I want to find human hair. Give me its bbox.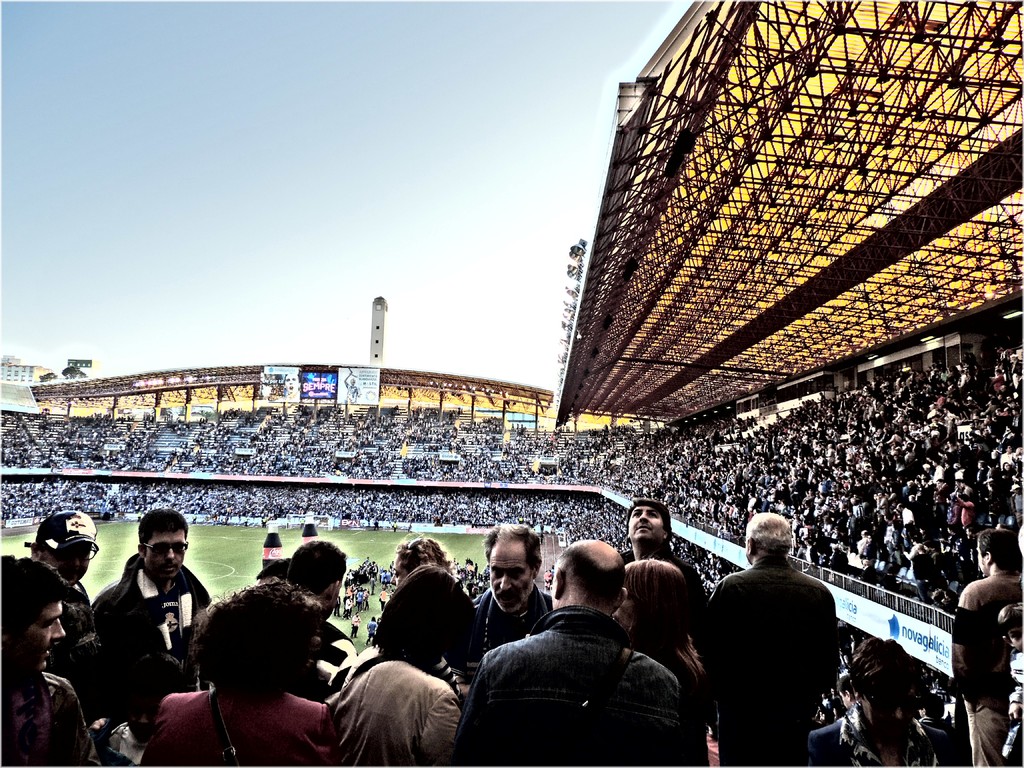
detection(371, 561, 469, 668).
